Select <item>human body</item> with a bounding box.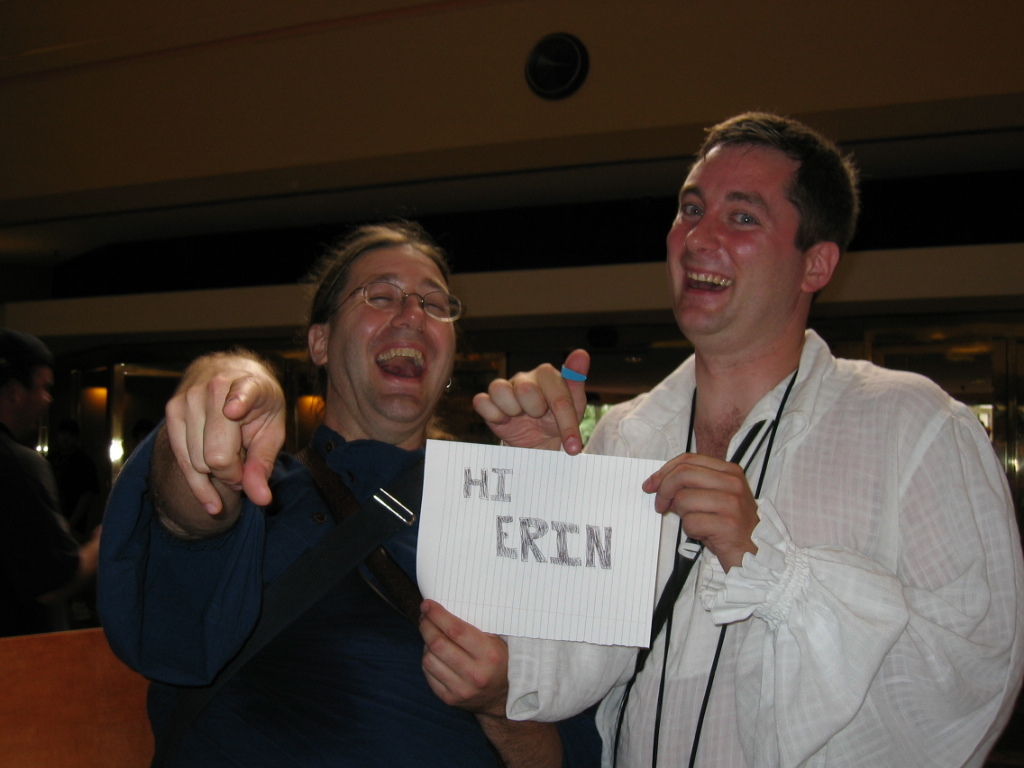
x1=98 y1=216 x2=508 y2=766.
